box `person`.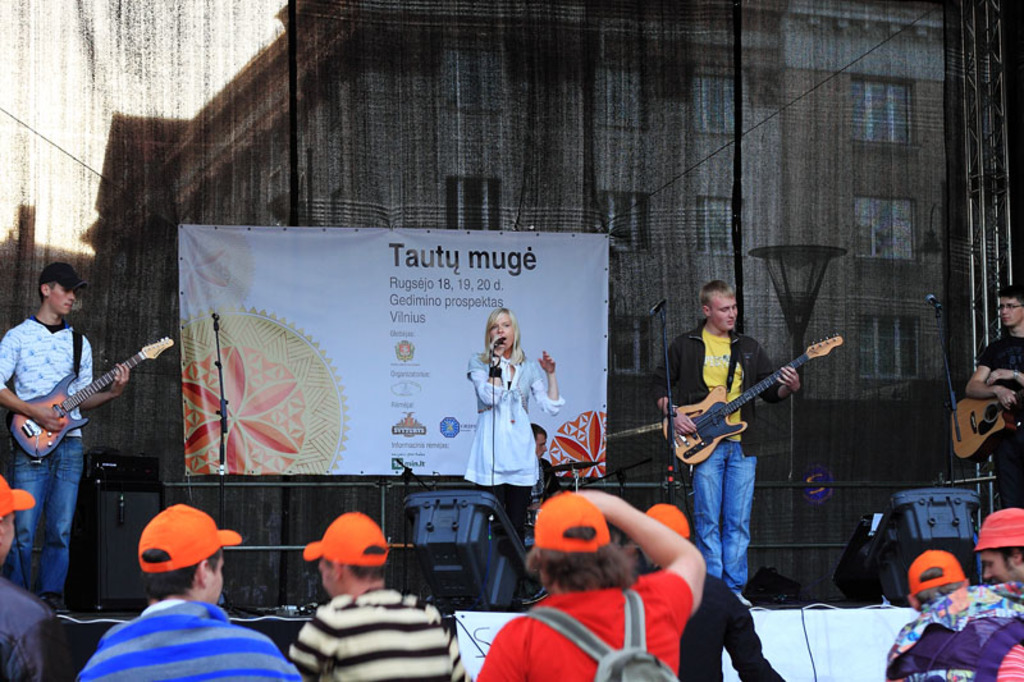
(x1=460, y1=298, x2=558, y2=554).
